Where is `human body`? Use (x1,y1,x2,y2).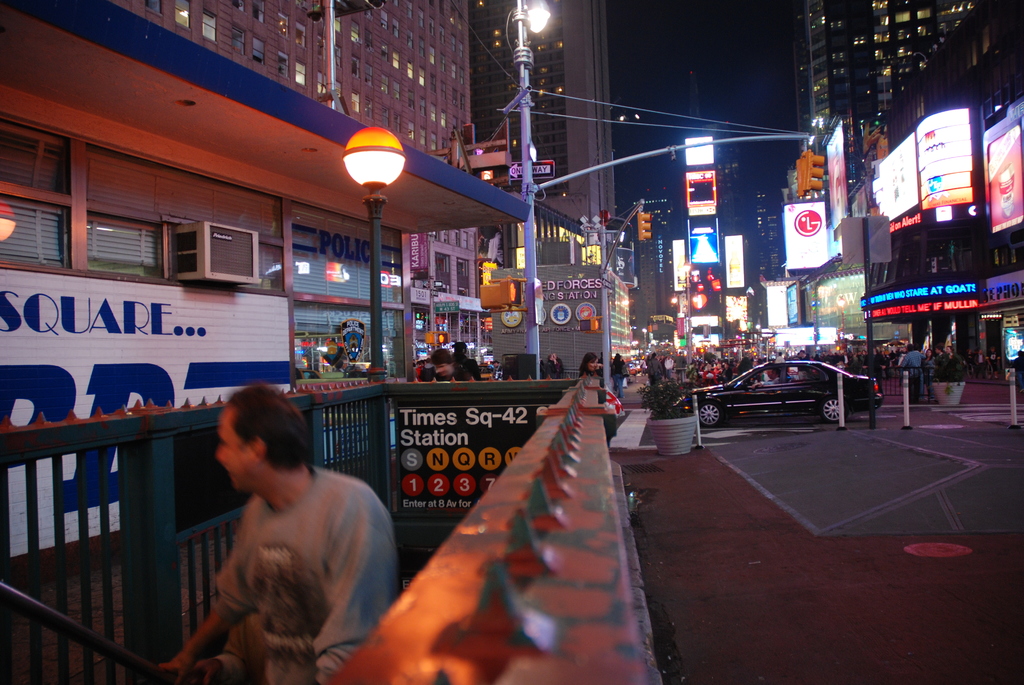
(748,375,783,391).
